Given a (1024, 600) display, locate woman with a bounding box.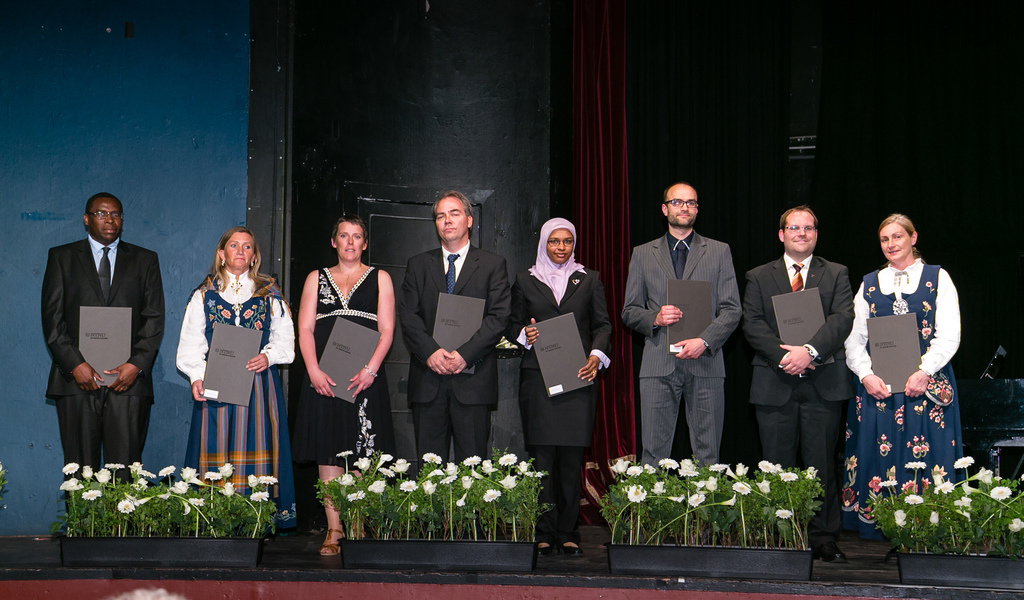
Located: <box>502,215,609,556</box>.
